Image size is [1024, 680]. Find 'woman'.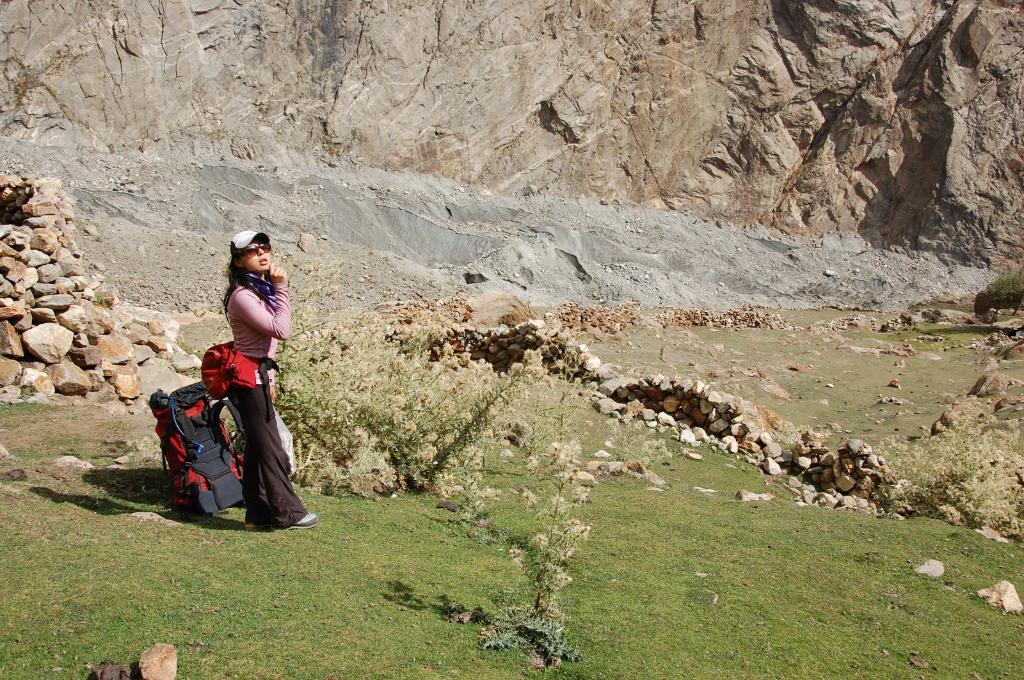
{"x1": 223, "y1": 226, "x2": 319, "y2": 530}.
